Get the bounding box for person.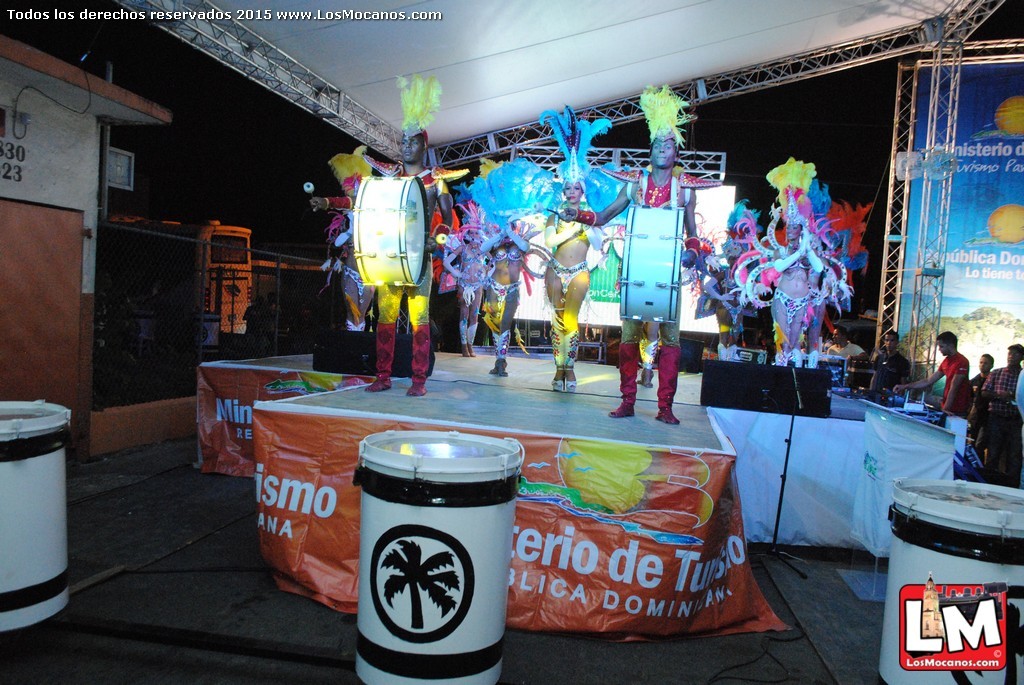
{"left": 438, "top": 195, "right": 498, "bottom": 357}.
